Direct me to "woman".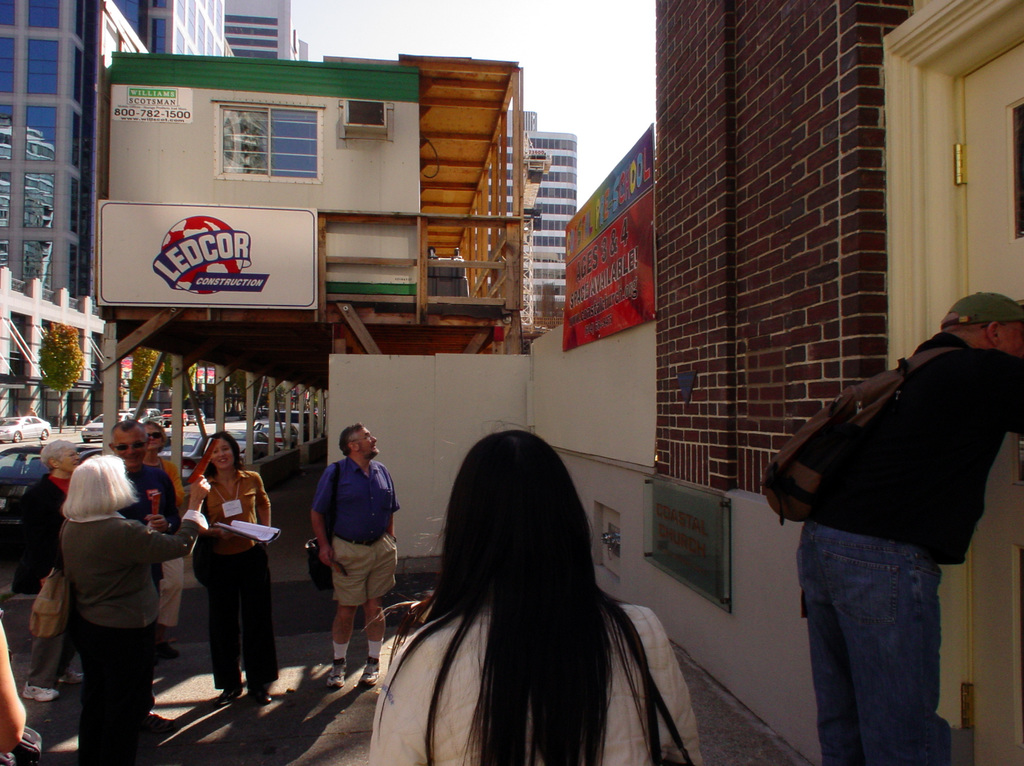
Direction: <region>8, 434, 82, 702</region>.
